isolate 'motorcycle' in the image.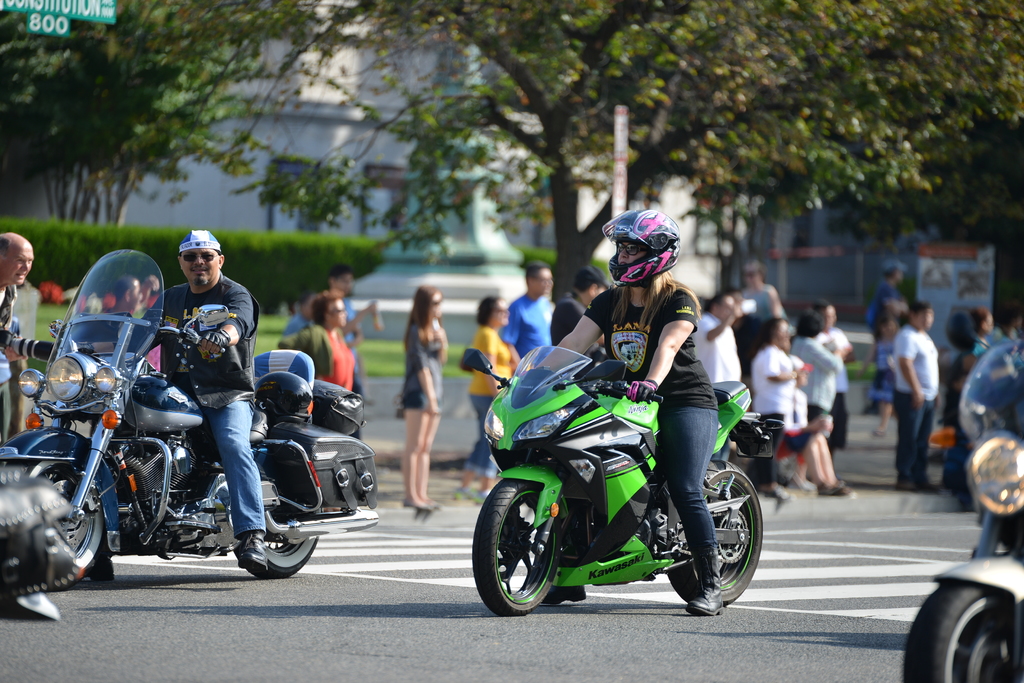
Isolated region: pyautogui.locateOnScreen(902, 303, 1023, 682).
